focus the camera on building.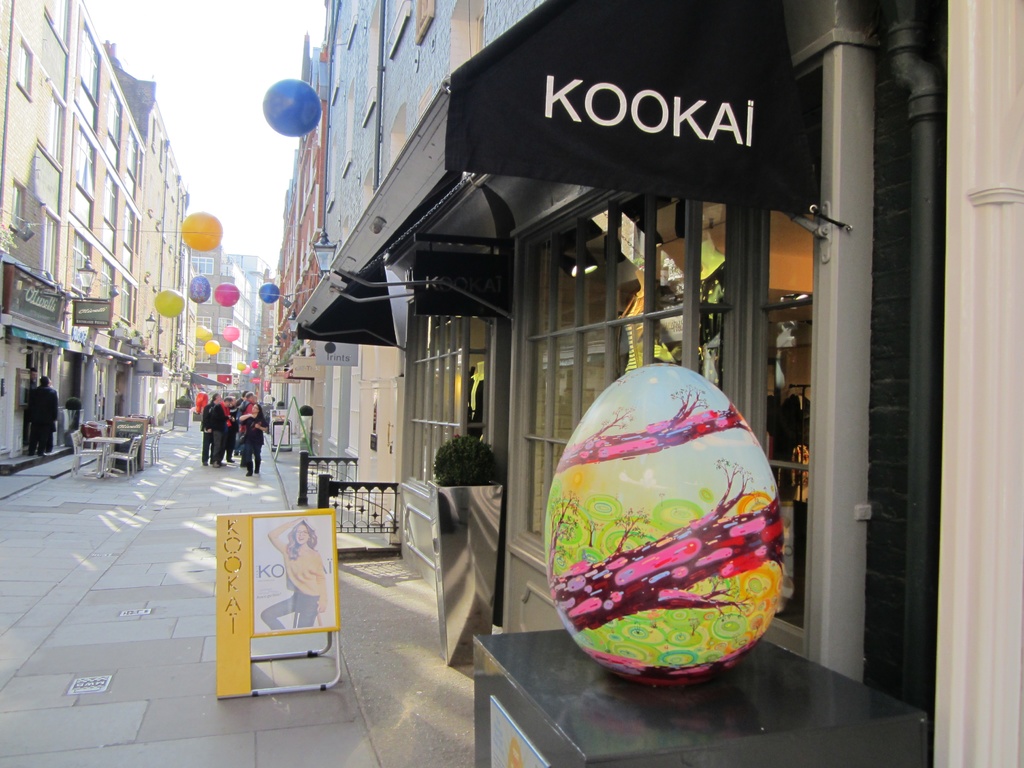
Focus region: {"x1": 259, "y1": 0, "x2": 1023, "y2": 767}.
